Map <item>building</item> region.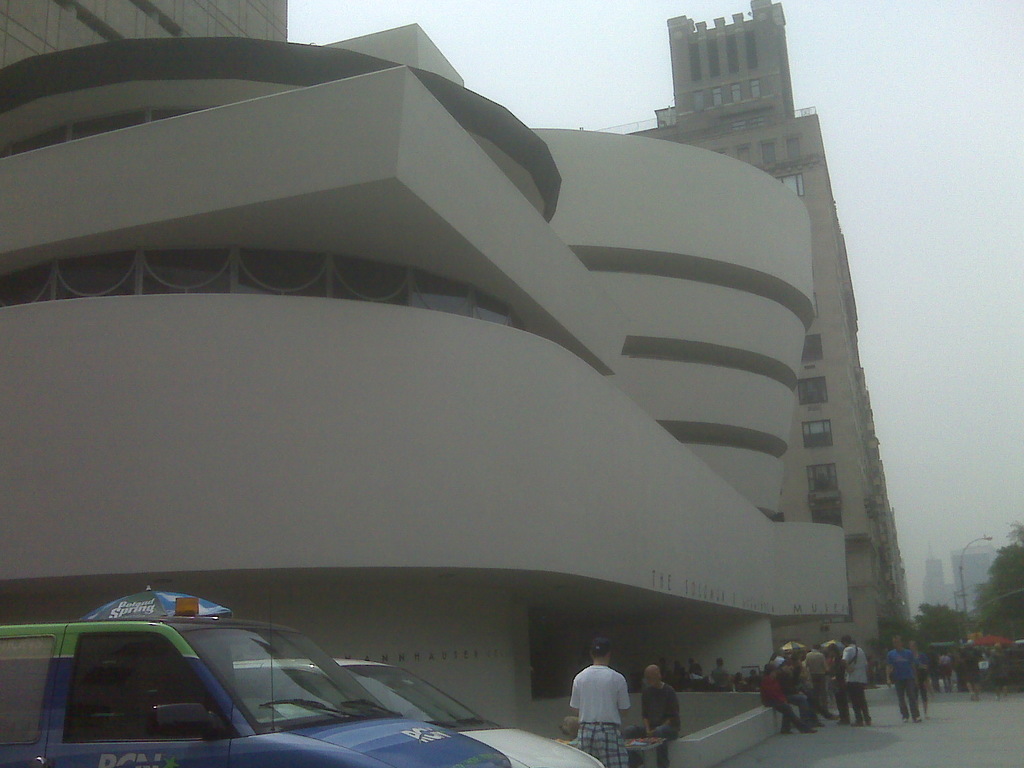
Mapped to 950:547:991:617.
